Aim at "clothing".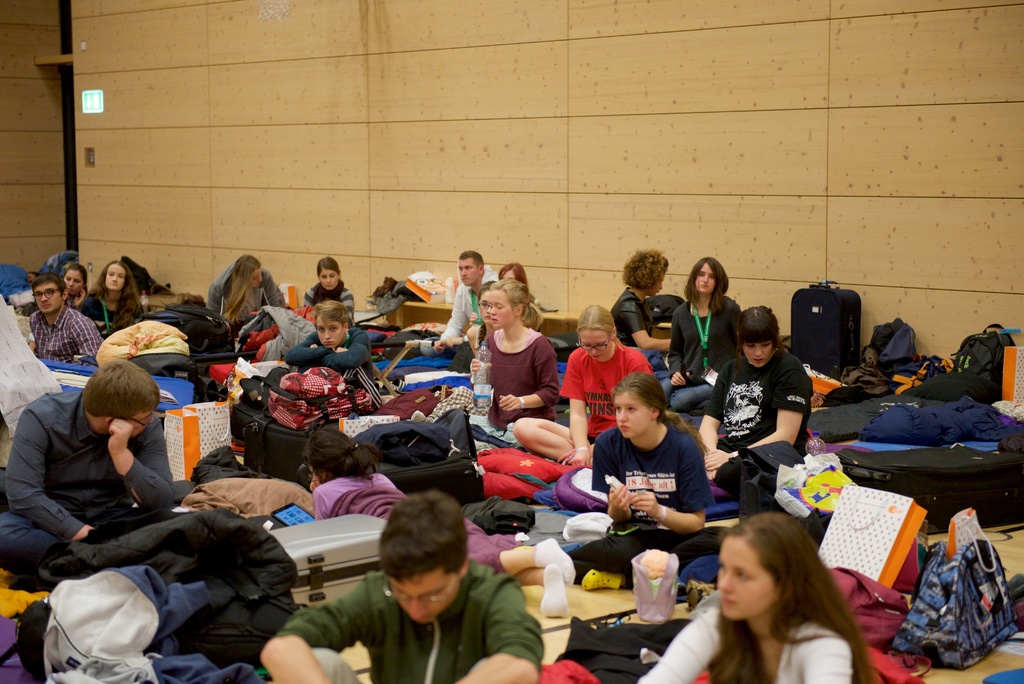
Aimed at (left=433, top=264, right=499, bottom=340).
